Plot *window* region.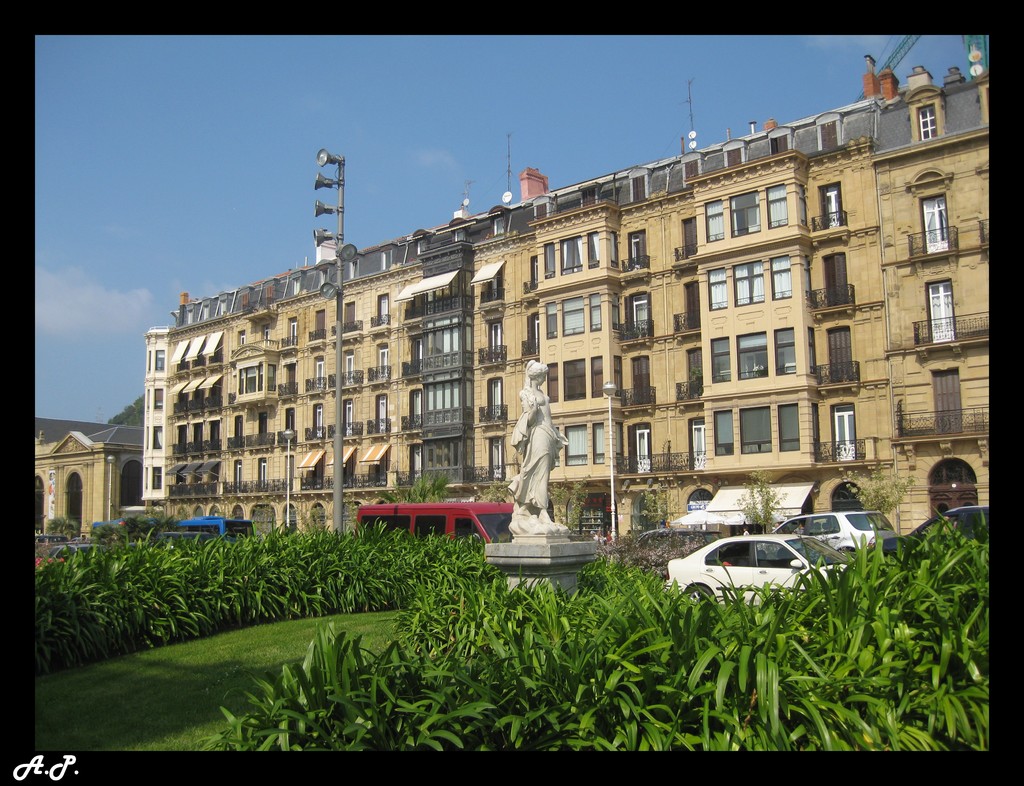
Plotted at locate(764, 182, 790, 228).
